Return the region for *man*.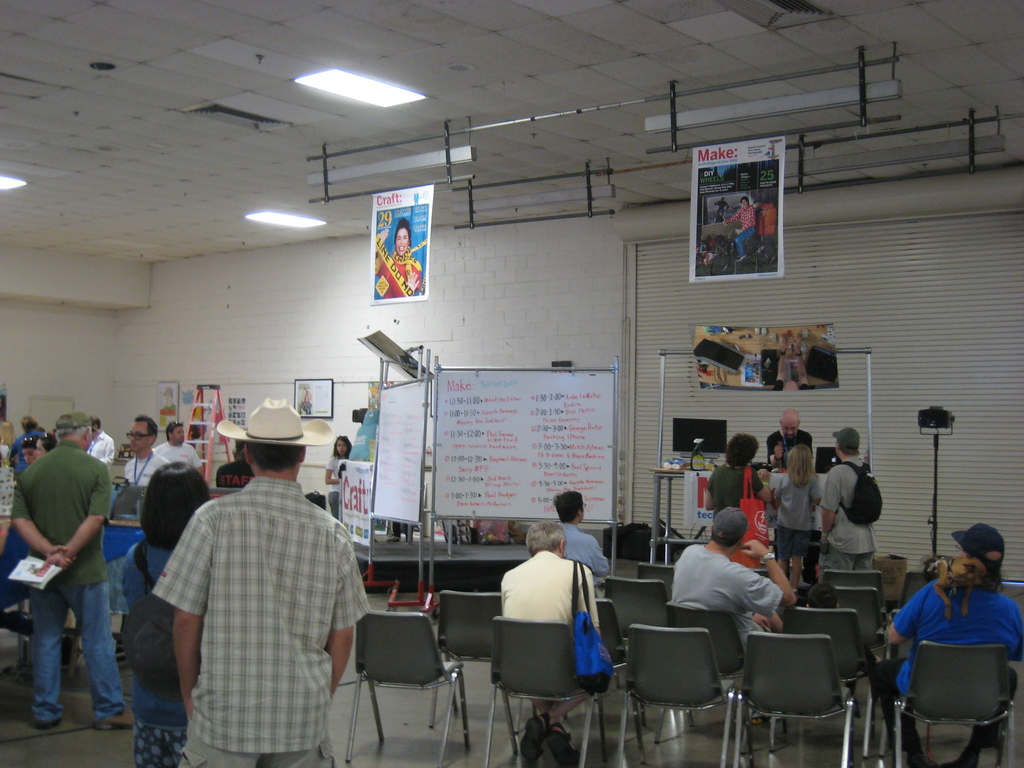
left=159, top=387, right=178, bottom=415.
